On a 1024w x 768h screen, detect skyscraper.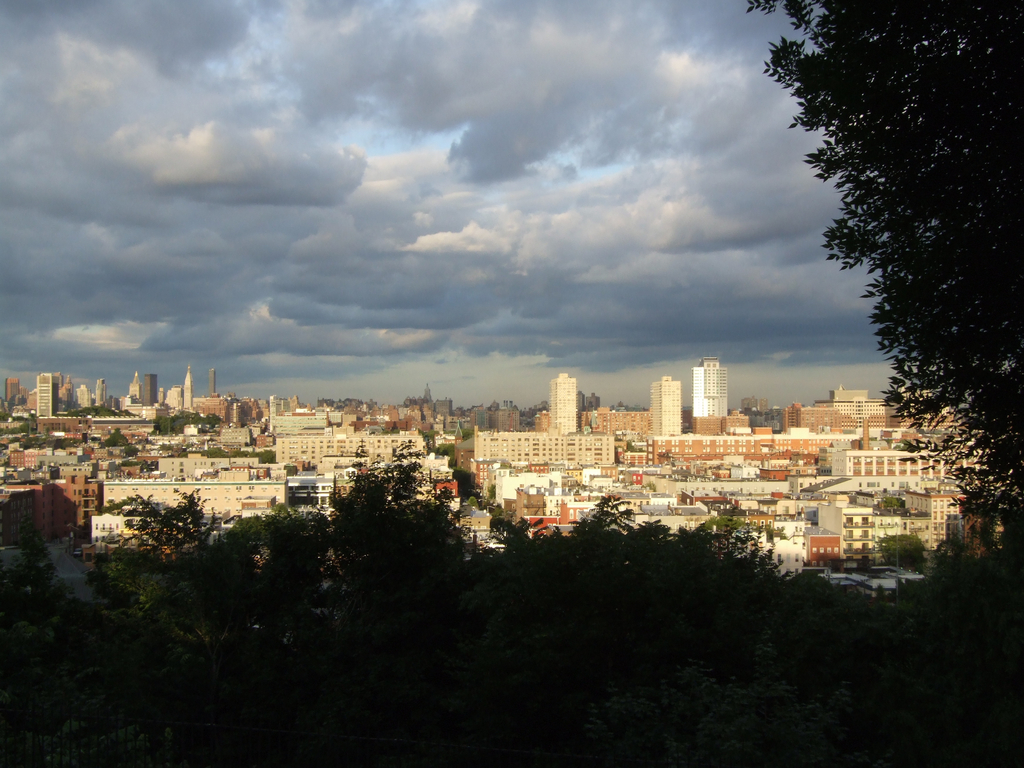
<region>546, 376, 579, 430</region>.
